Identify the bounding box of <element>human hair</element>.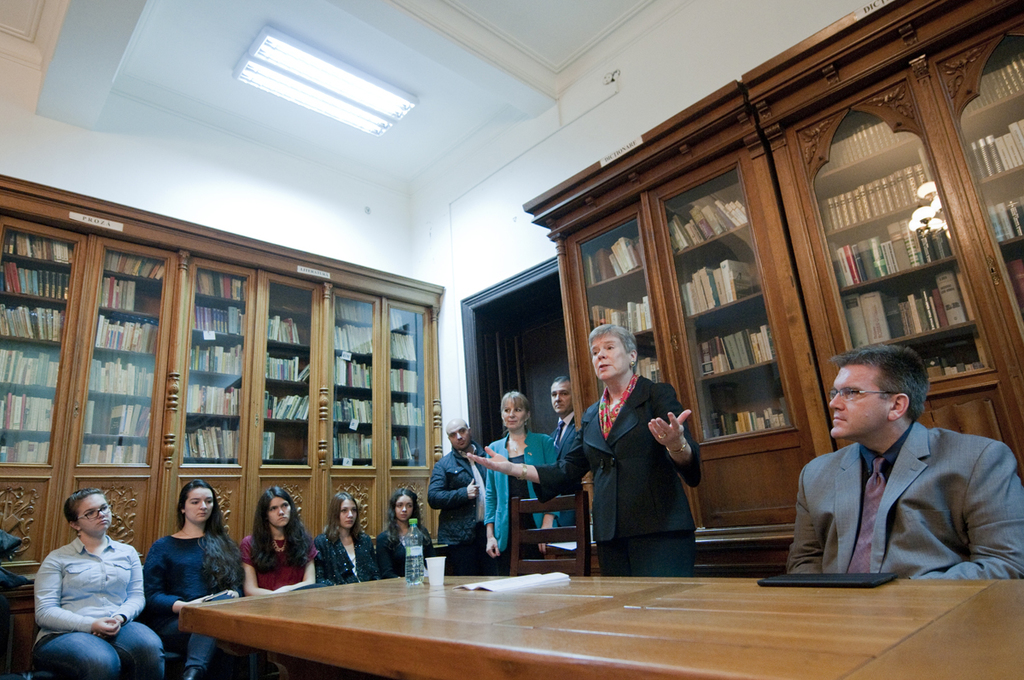
x1=62 y1=488 x2=106 y2=528.
